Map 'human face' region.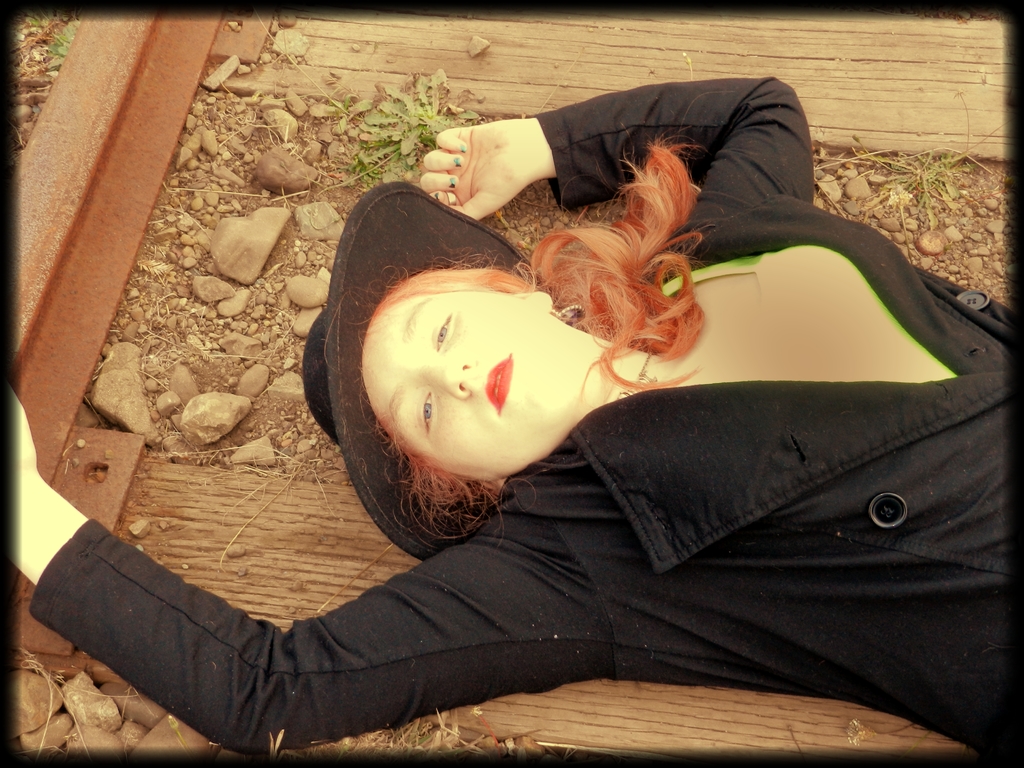
Mapped to rect(361, 291, 570, 467).
